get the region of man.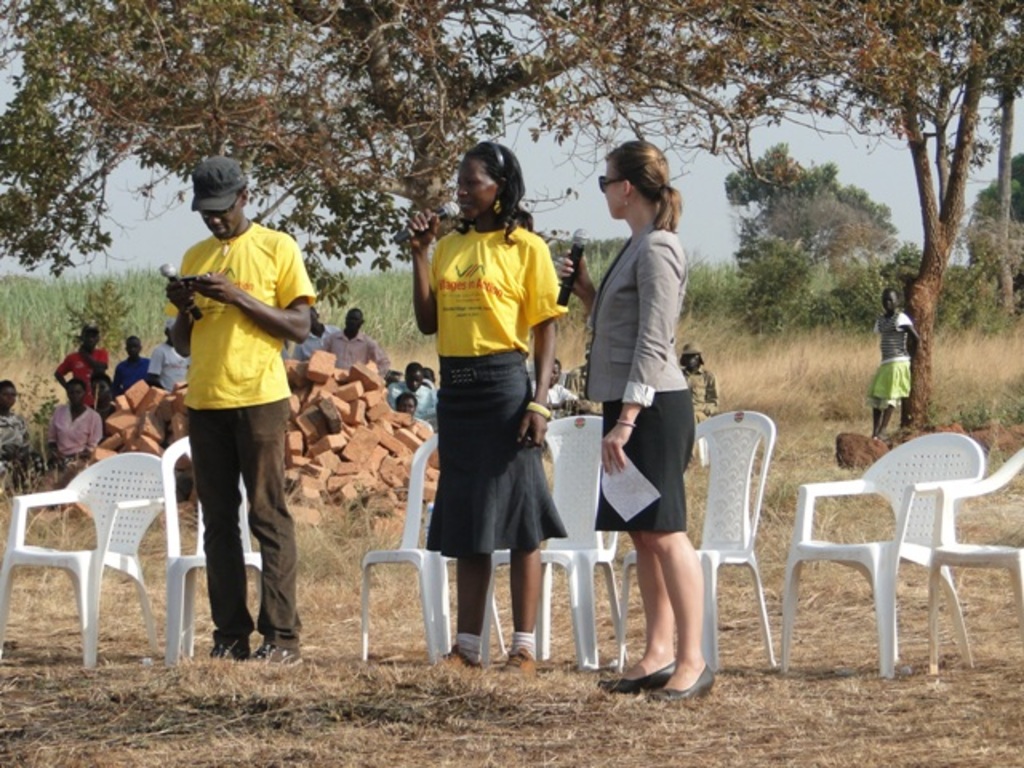
rect(331, 307, 379, 366).
